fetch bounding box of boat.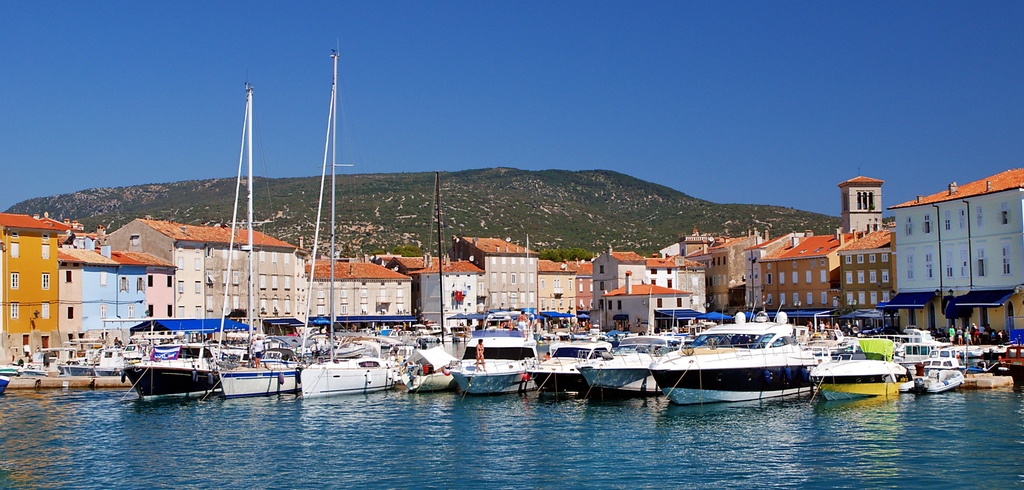
Bbox: bbox=(452, 329, 542, 398).
